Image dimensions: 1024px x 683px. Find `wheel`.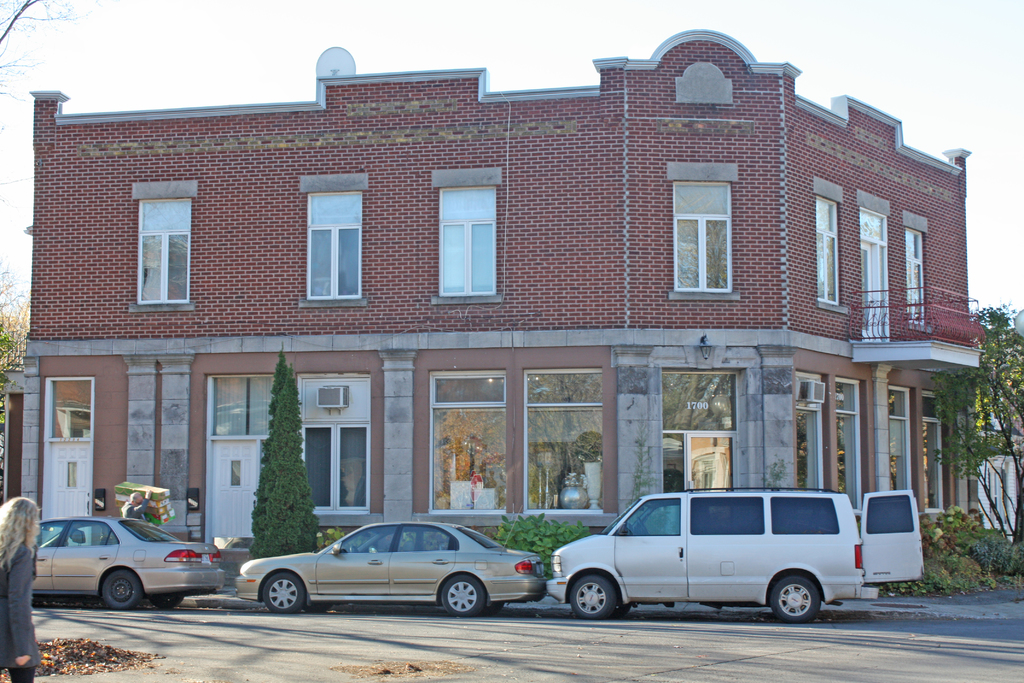
region(489, 602, 504, 615).
